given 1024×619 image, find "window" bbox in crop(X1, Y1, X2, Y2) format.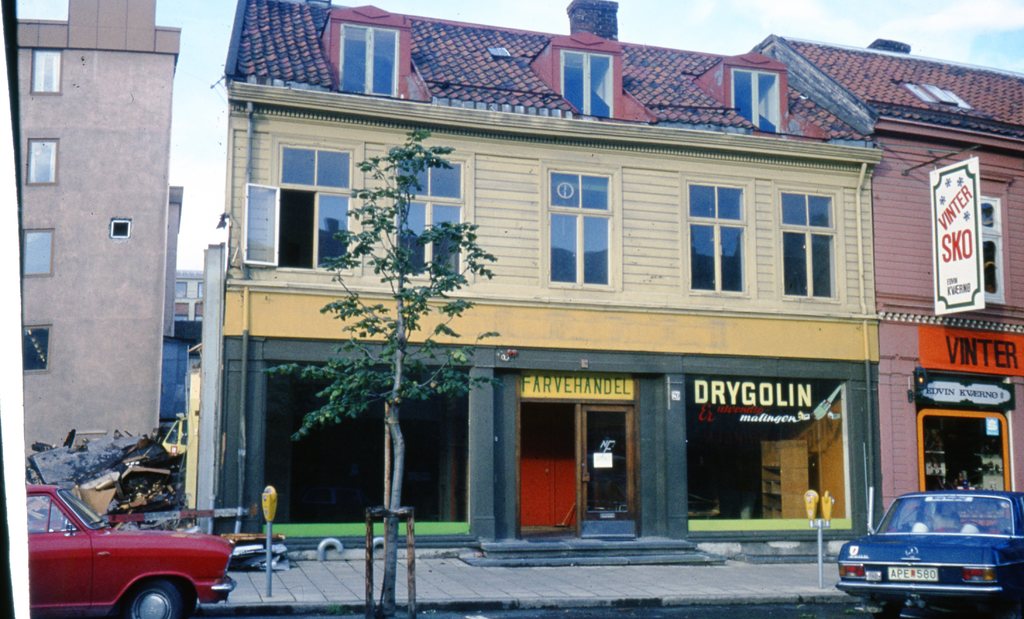
crop(175, 280, 188, 298).
